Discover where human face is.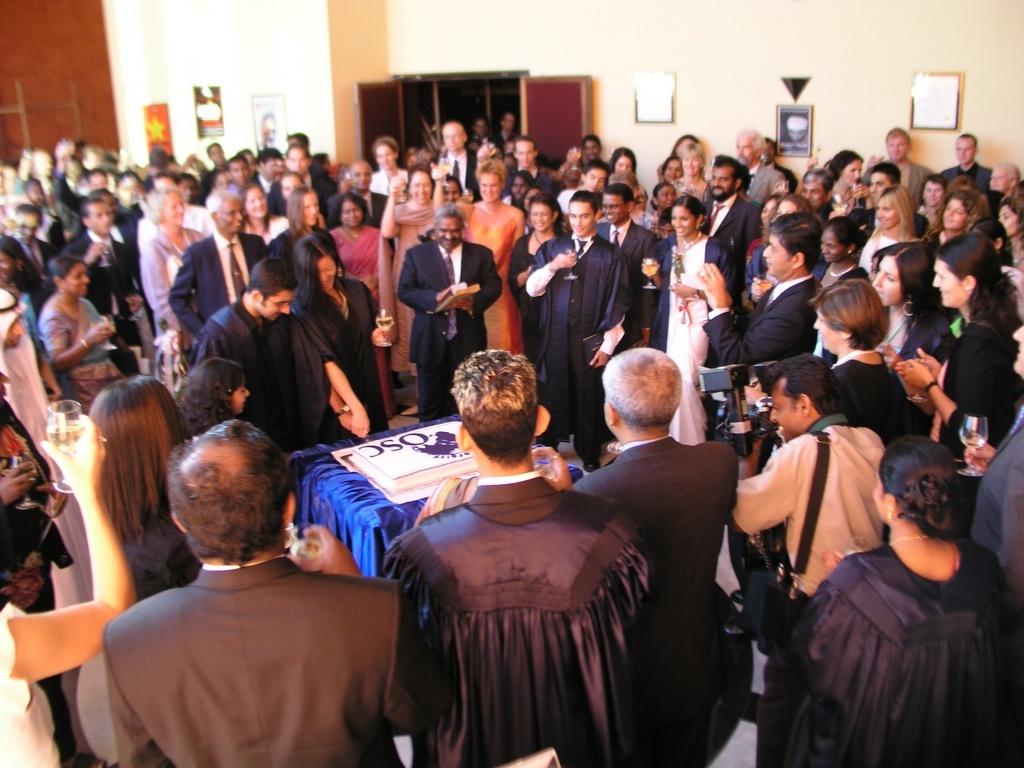
Discovered at [438, 217, 465, 247].
